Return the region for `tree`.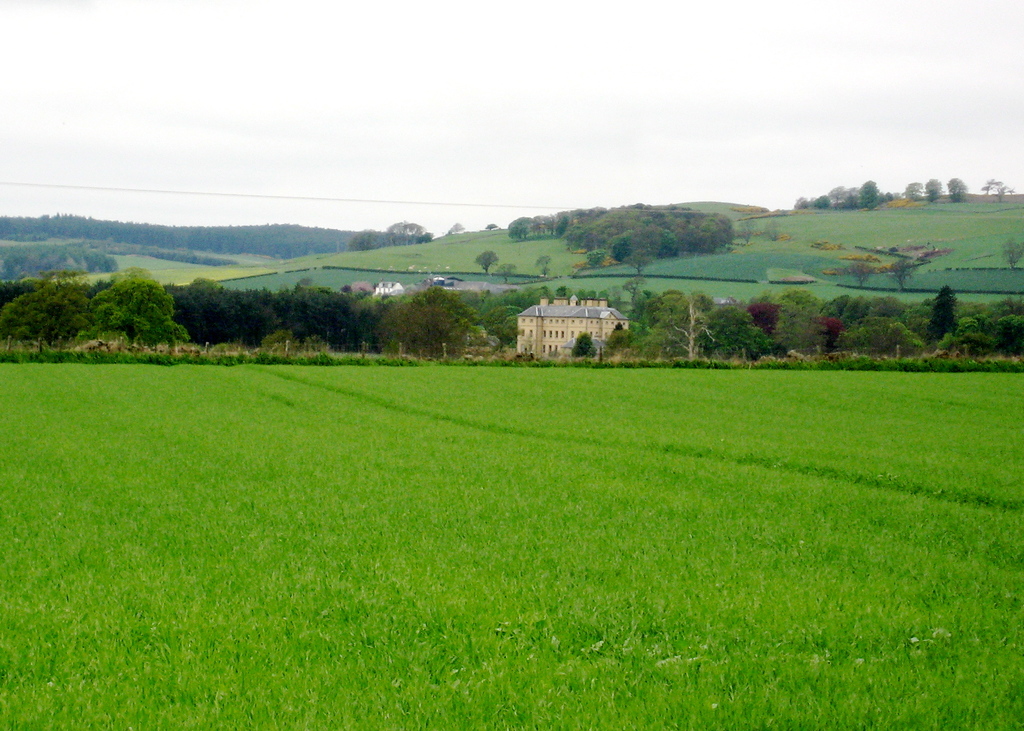
x1=980, y1=174, x2=1014, y2=203.
